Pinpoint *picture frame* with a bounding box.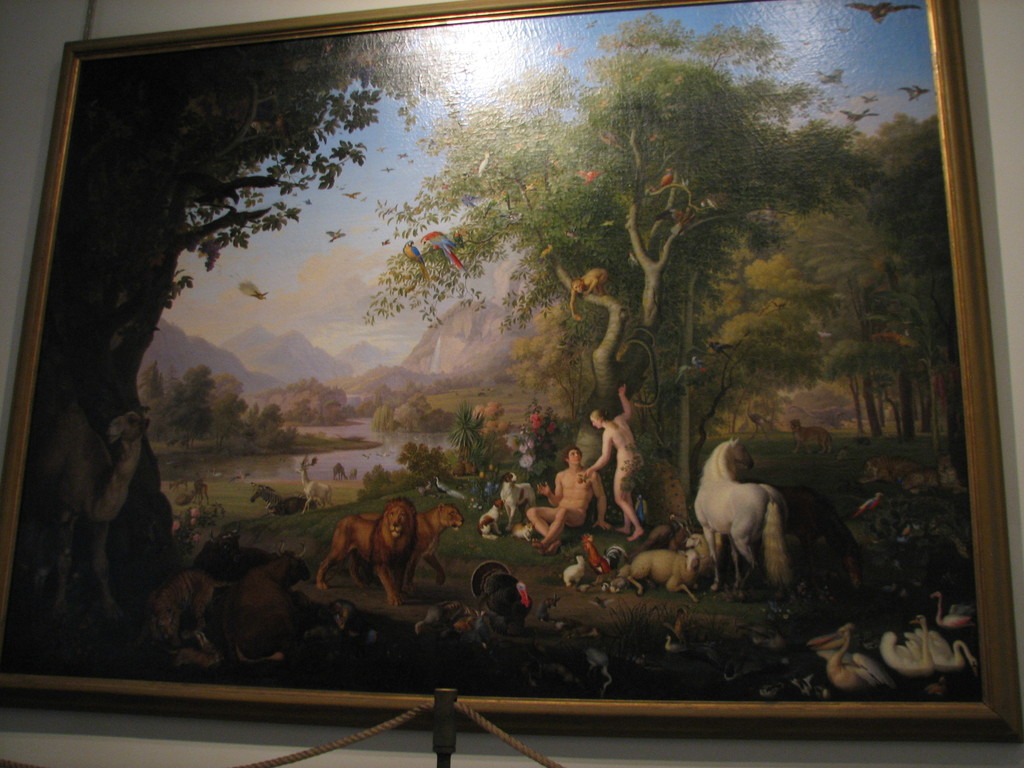
<region>0, 0, 1023, 767</region>.
